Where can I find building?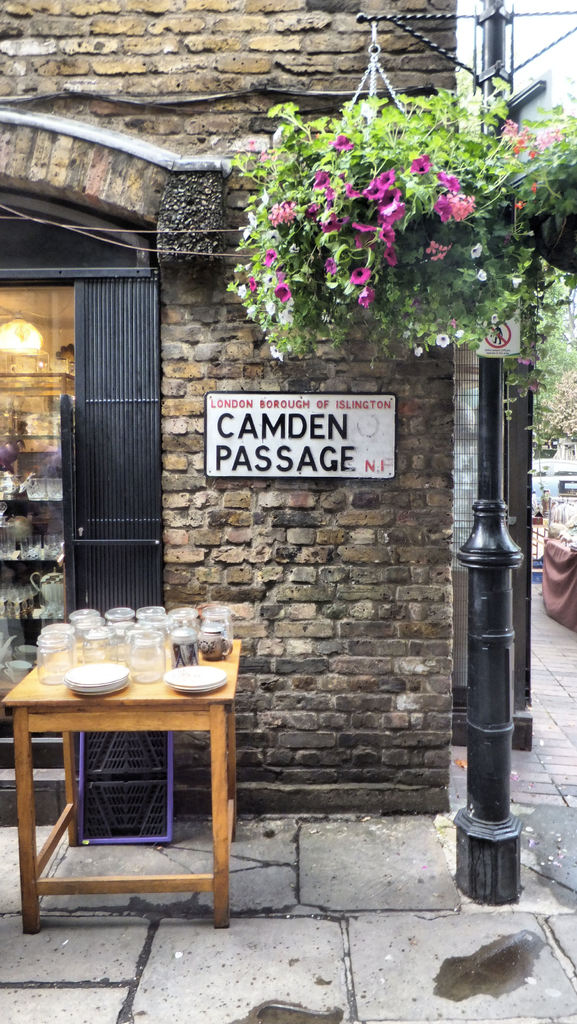
You can find it at x1=0 y1=0 x2=458 y2=828.
